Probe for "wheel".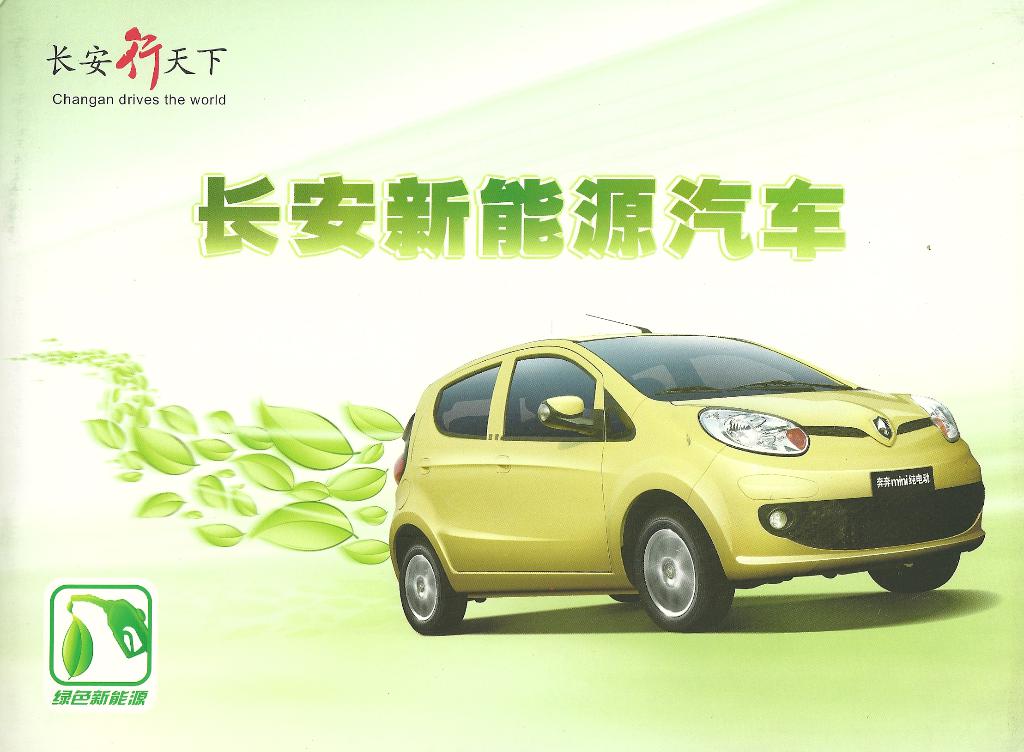
Probe result: pyautogui.locateOnScreen(609, 592, 637, 600).
